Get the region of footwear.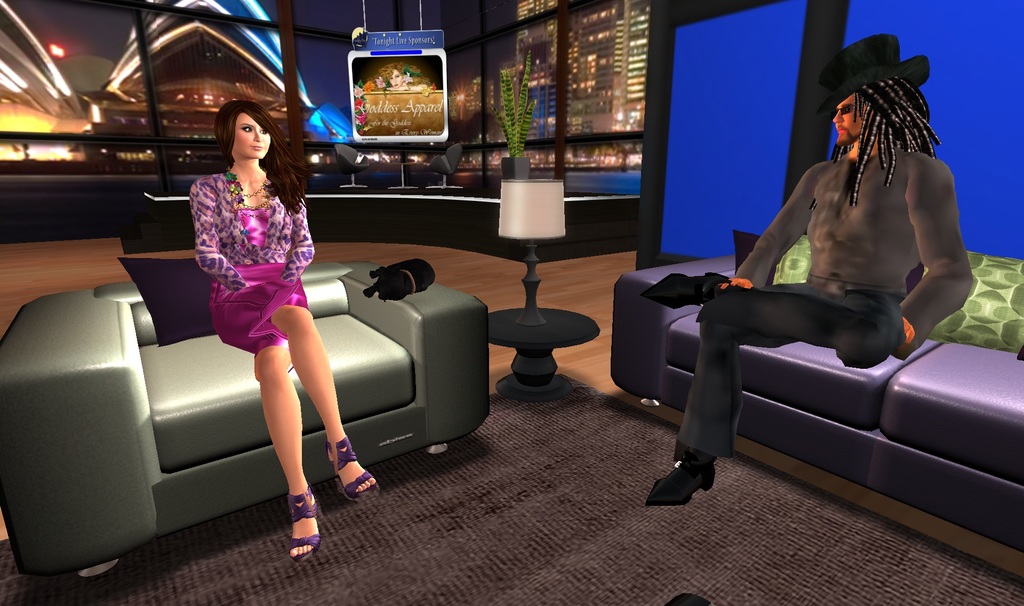
rect(292, 485, 323, 564).
